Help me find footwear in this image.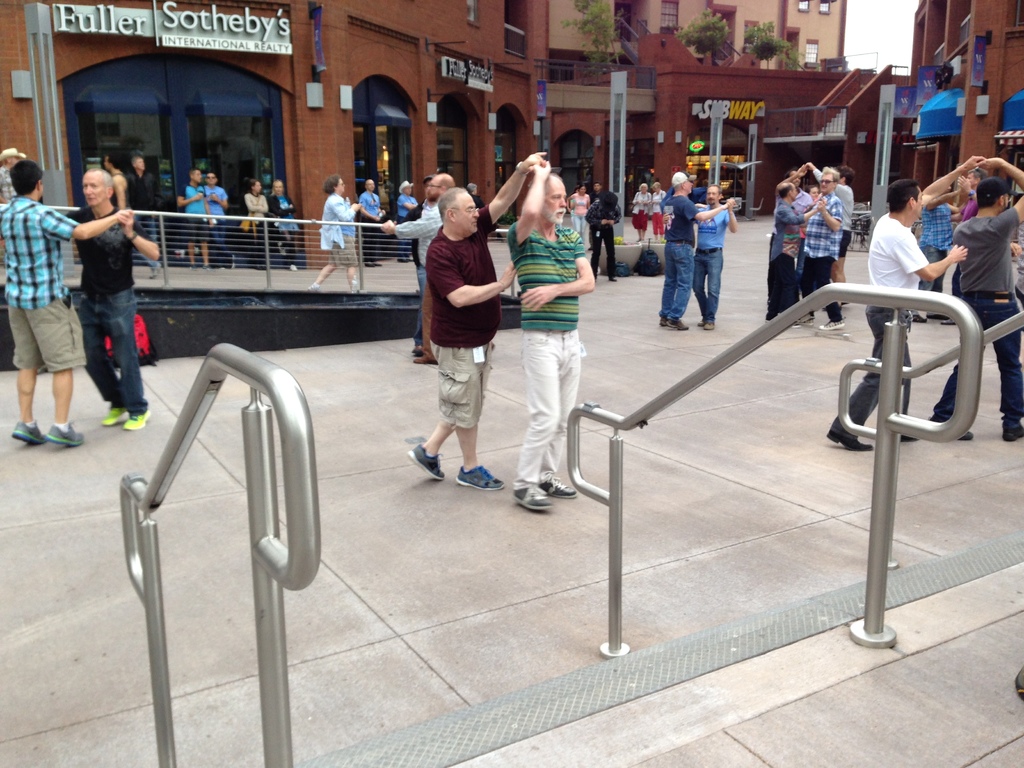
Found it: (x1=898, y1=434, x2=918, y2=445).
